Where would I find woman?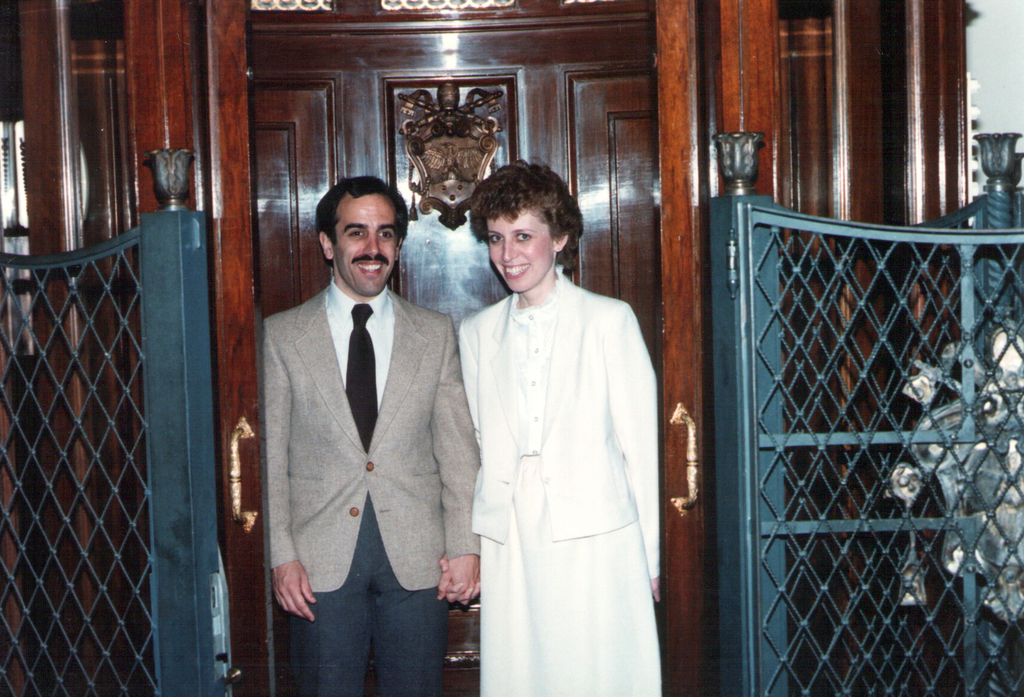
At <box>451,143,668,696</box>.
